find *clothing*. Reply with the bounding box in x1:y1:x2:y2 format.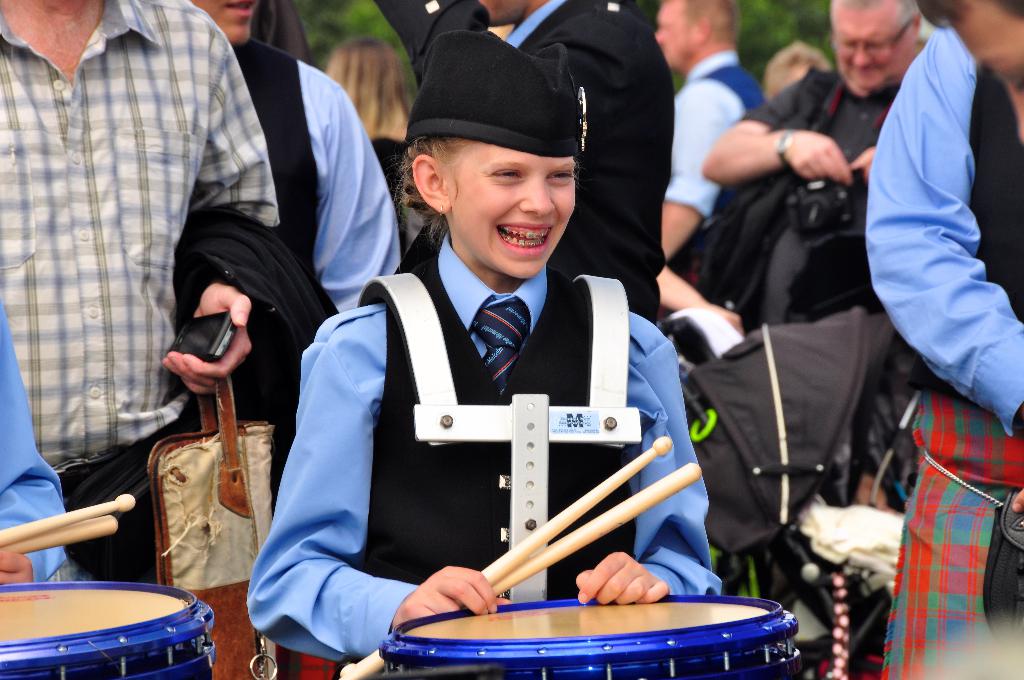
505:0:675:331.
